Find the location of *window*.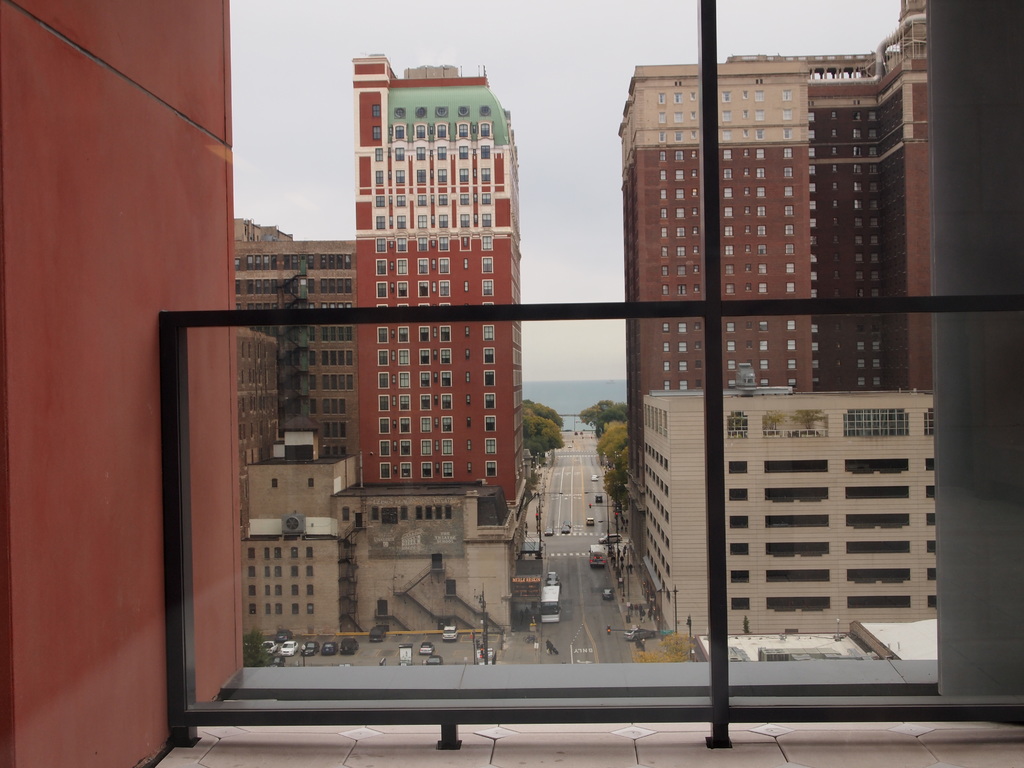
Location: [left=374, top=215, right=385, bottom=228].
